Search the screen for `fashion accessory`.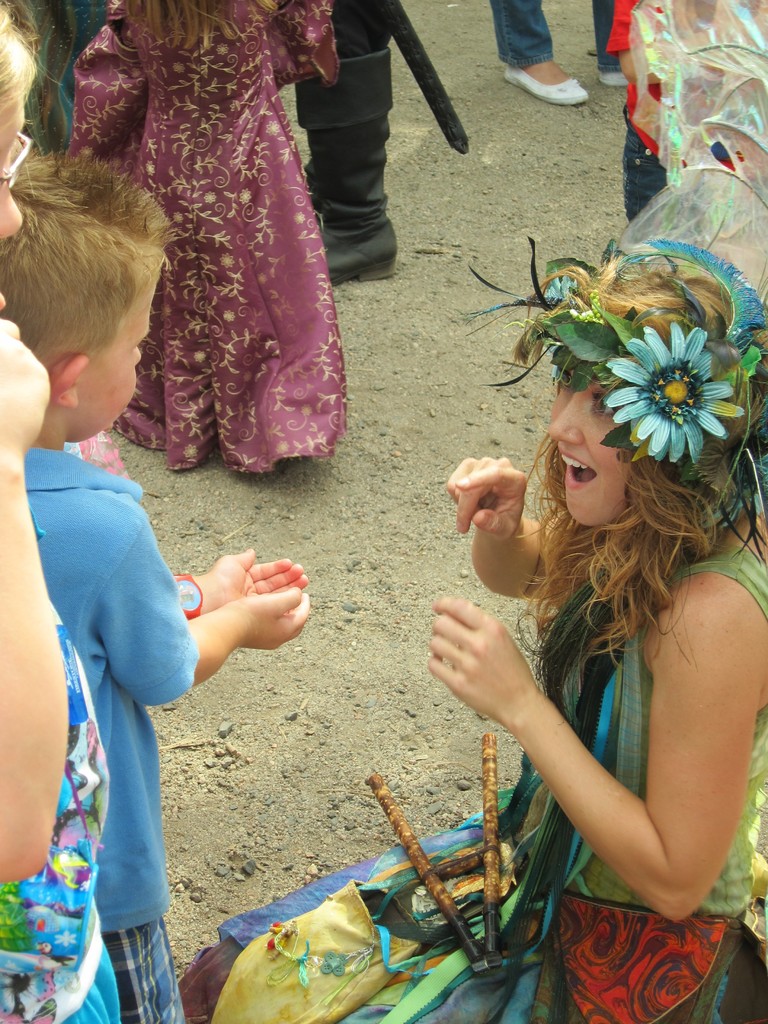
Found at [left=500, top=53, right=589, bottom=109].
